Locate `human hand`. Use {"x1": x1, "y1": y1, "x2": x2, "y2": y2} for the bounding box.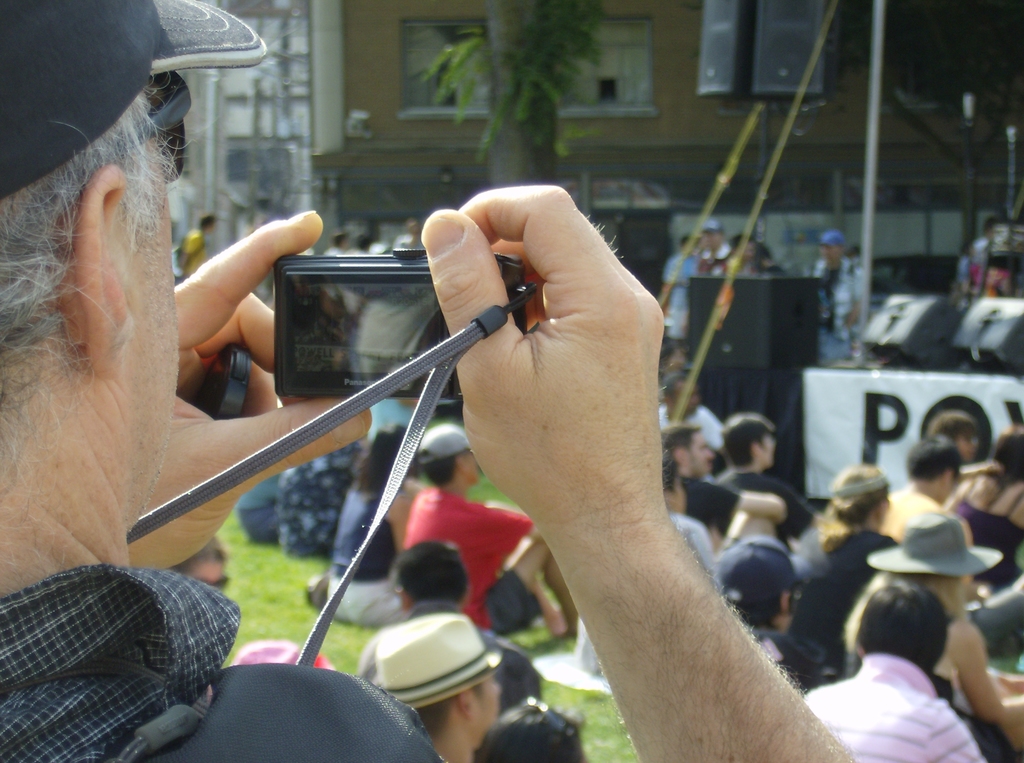
{"x1": 381, "y1": 175, "x2": 790, "y2": 648}.
